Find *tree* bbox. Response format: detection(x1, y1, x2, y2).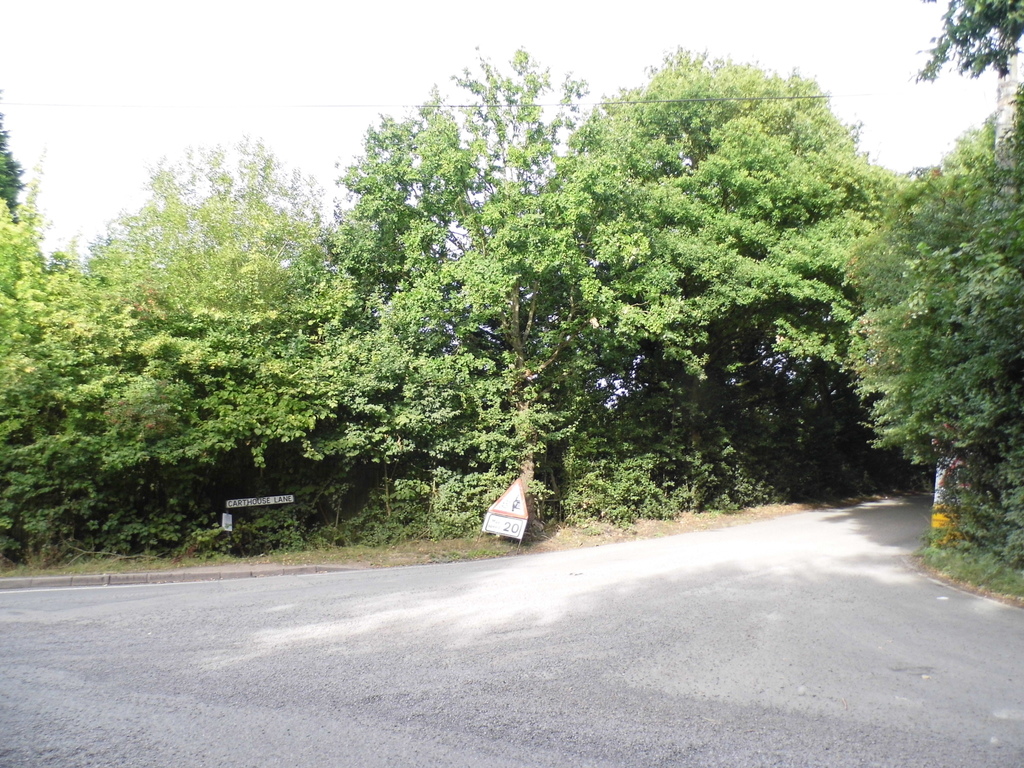
detection(0, 138, 364, 561).
